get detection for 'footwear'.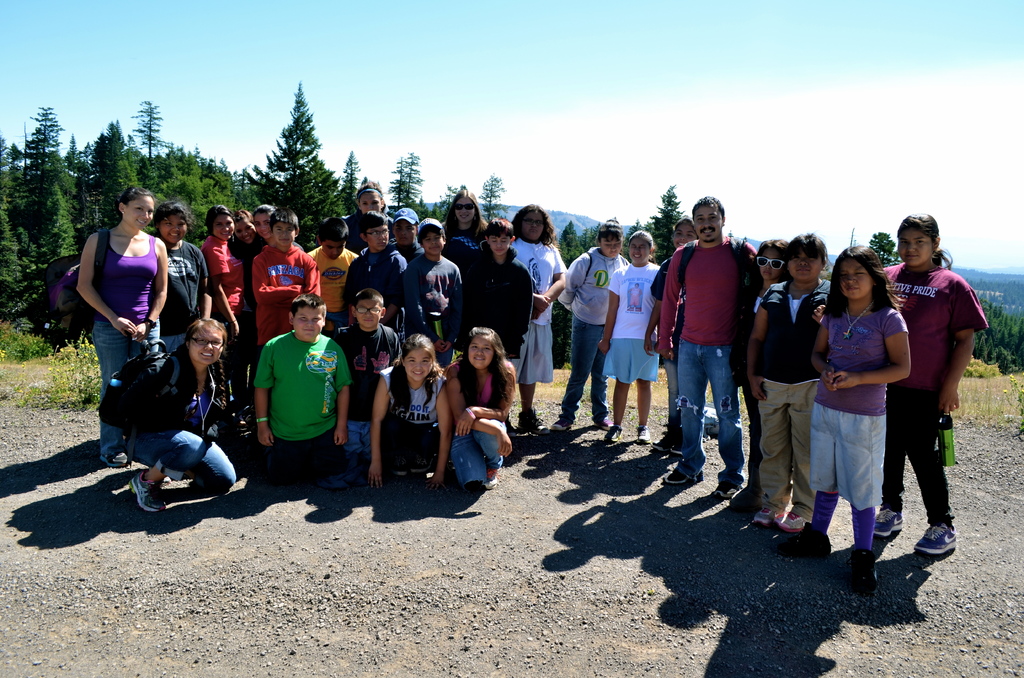
Detection: [873,504,903,538].
